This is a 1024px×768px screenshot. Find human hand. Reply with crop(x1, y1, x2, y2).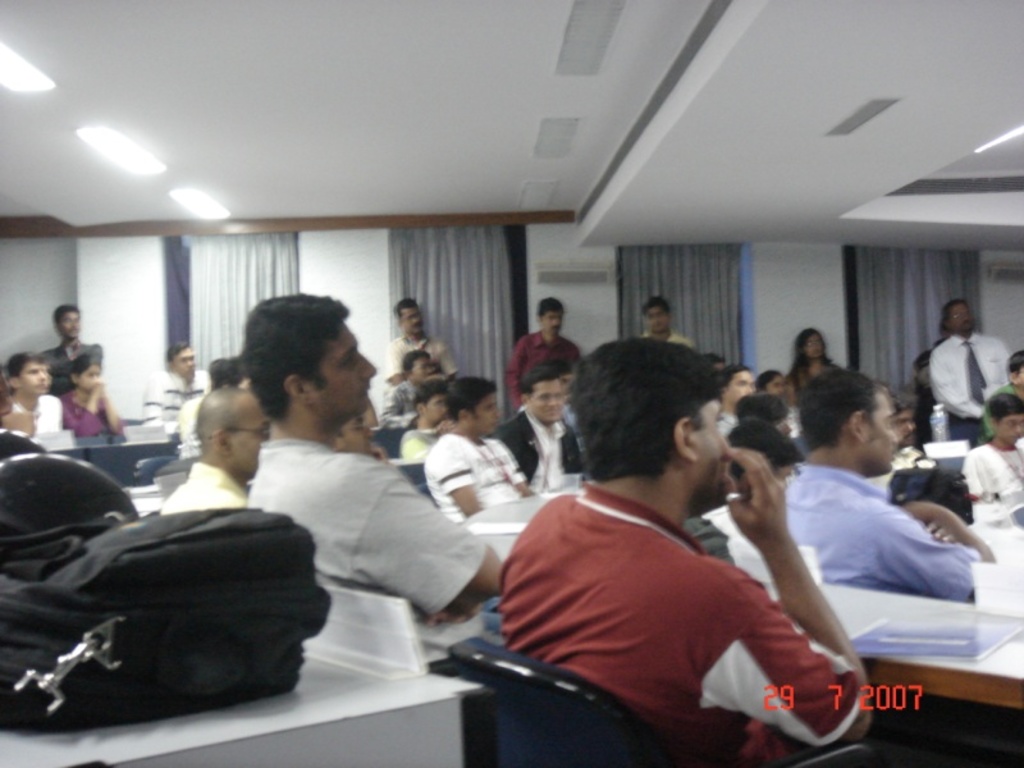
crop(90, 378, 99, 396).
